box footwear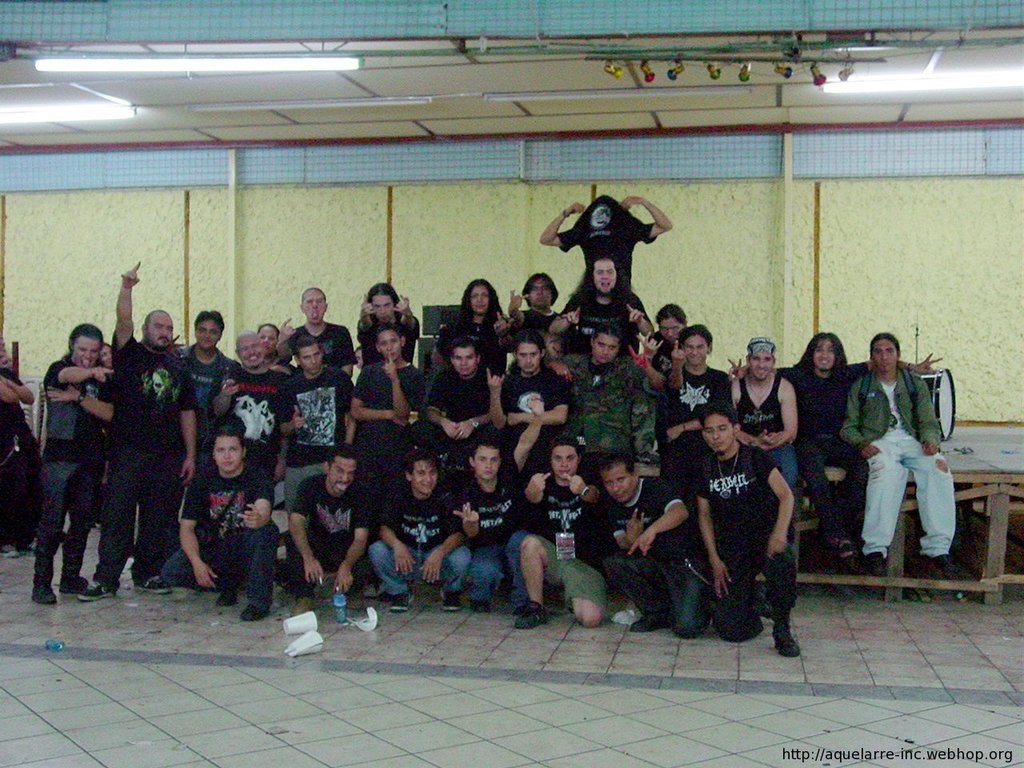
bbox=(773, 623, 801, 658)
